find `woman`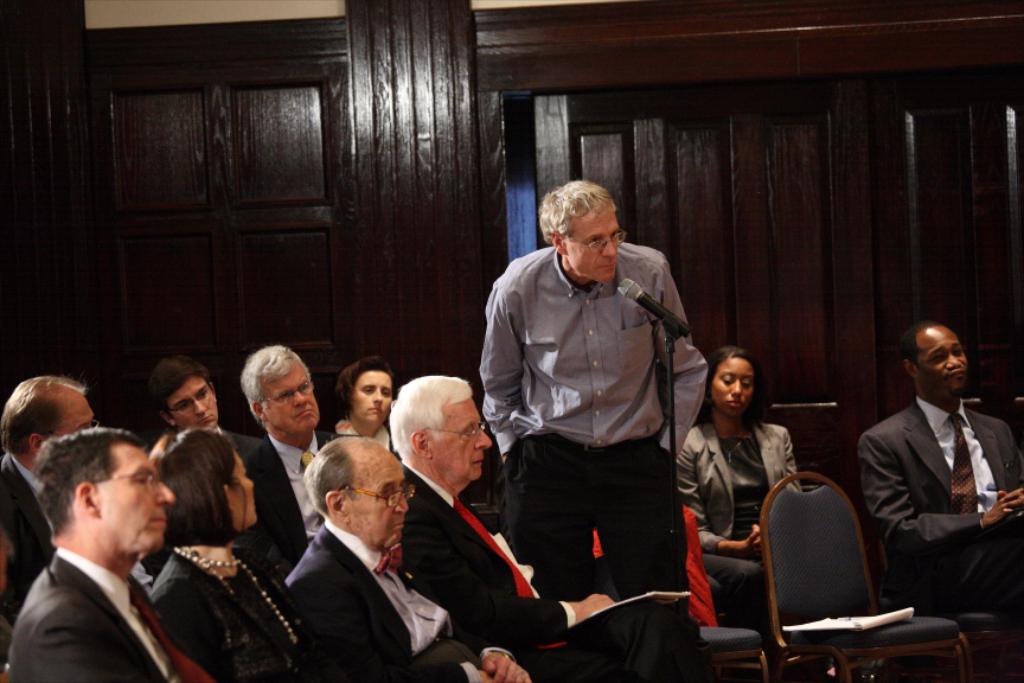
320 342 414 453
